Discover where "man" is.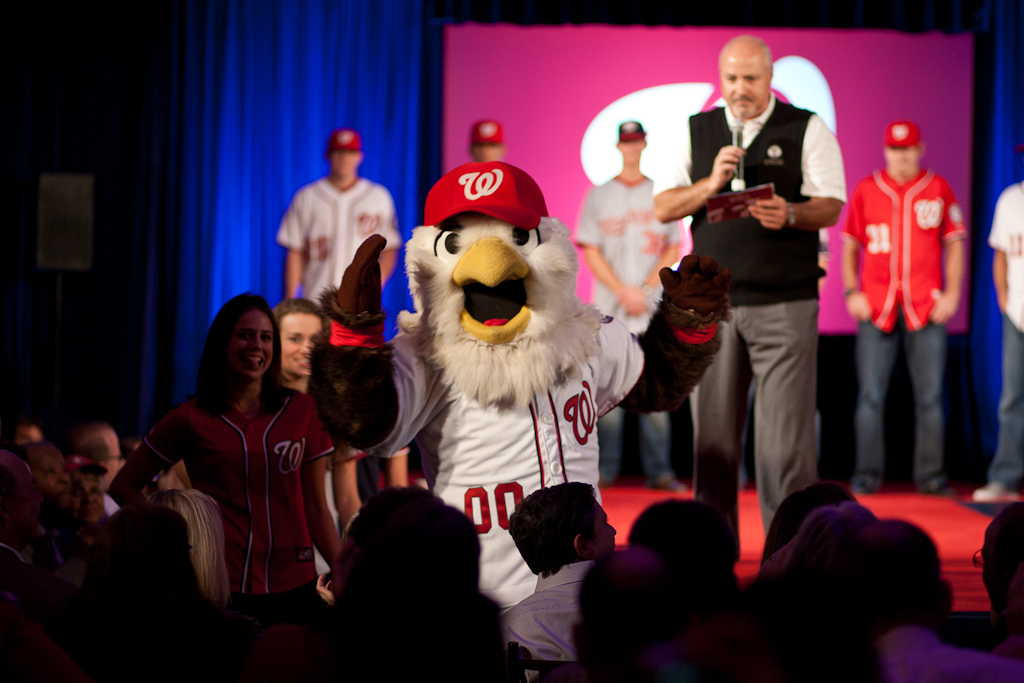
Discovered at detection(638, 22, 862, 576).
